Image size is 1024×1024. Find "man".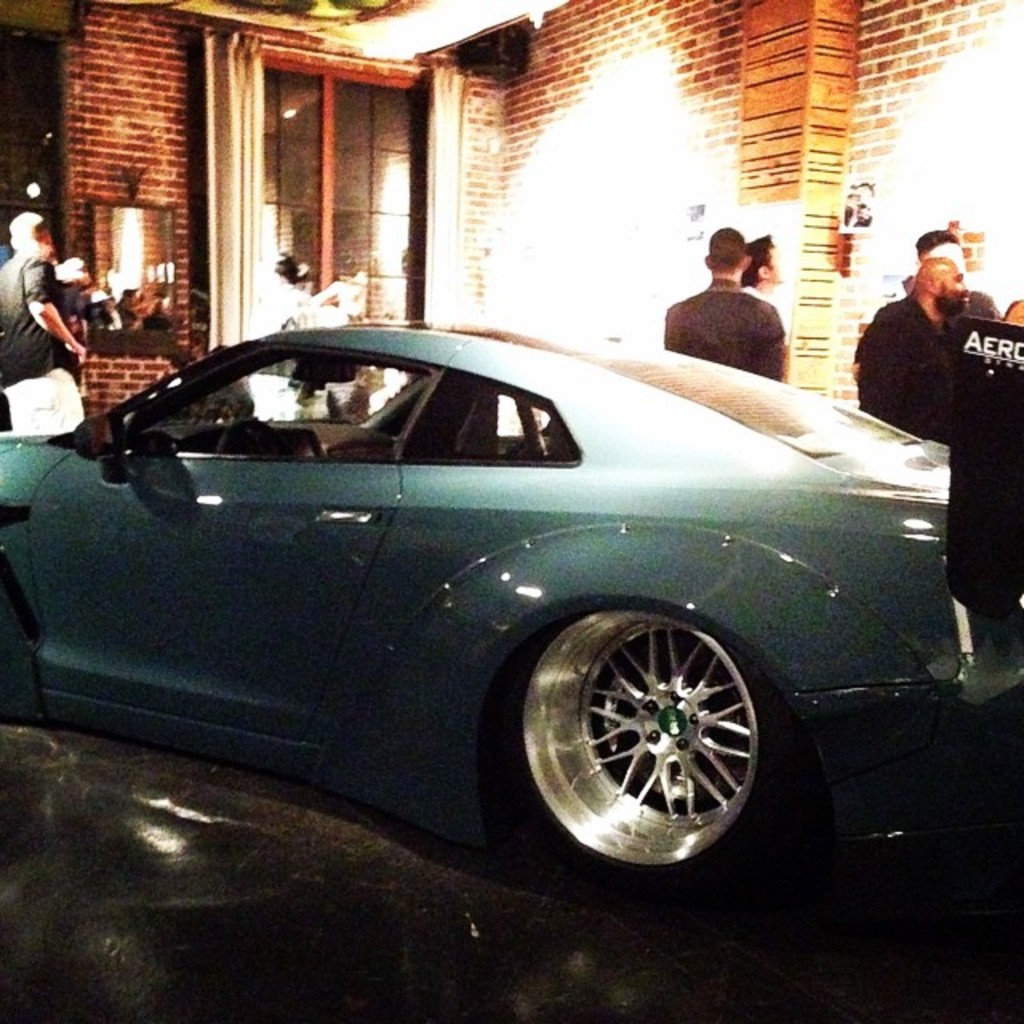
[left=851, top=198, right=877, bottom=238].
